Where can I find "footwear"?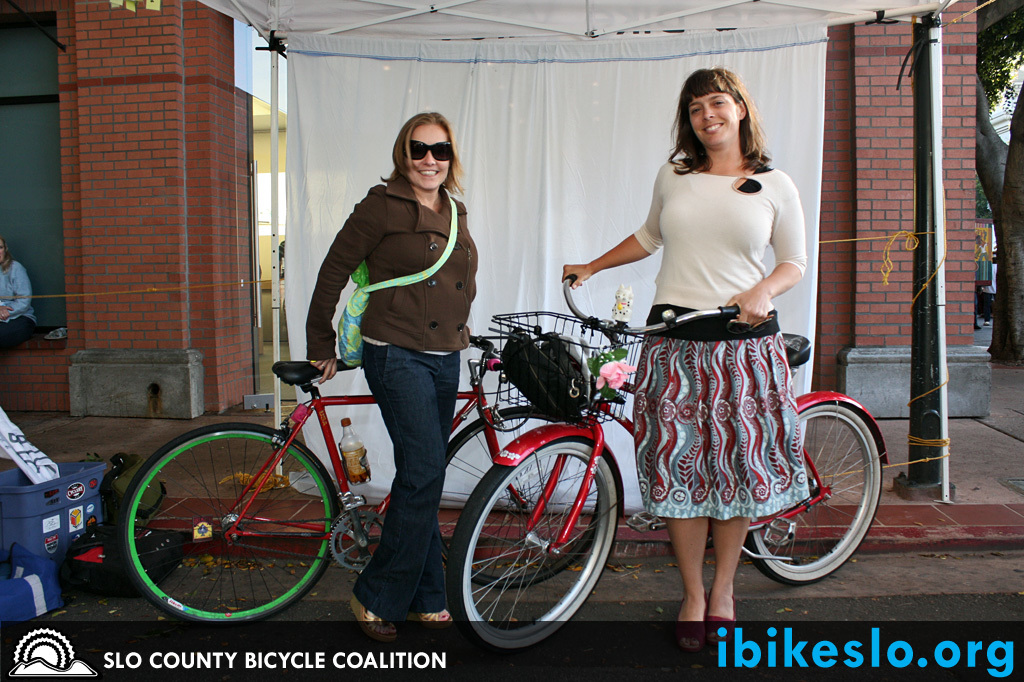
You can find it at bbox(675, 626, 695, 667).
